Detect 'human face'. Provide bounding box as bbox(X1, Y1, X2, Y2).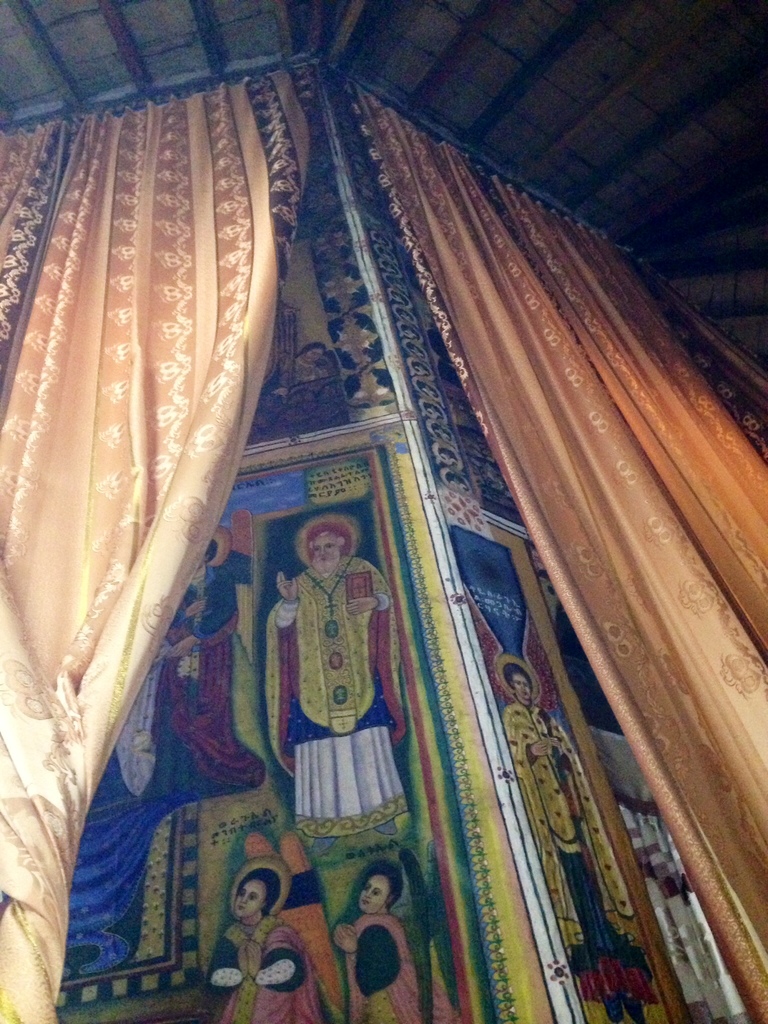
bbox(511, 666, 537, 705).
